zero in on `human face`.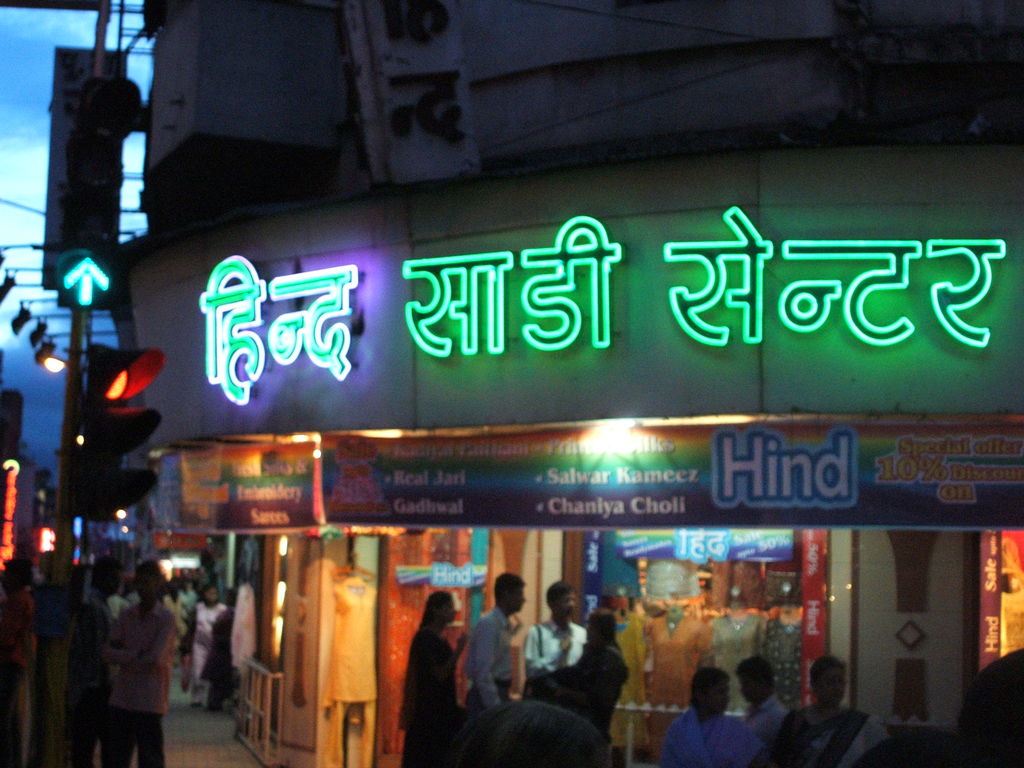
Zeroed in: (x1=554, y1=590, x2=577, y2=623).
